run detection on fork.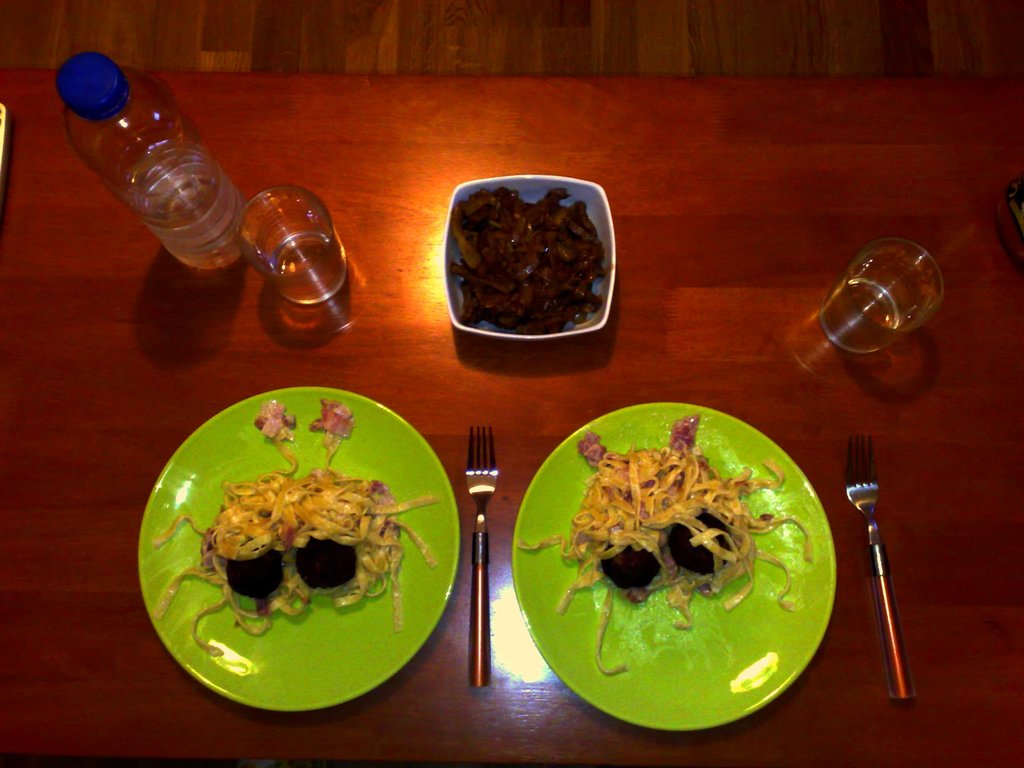
Result: x1=844, y1=433, x2=916, y2=700.
